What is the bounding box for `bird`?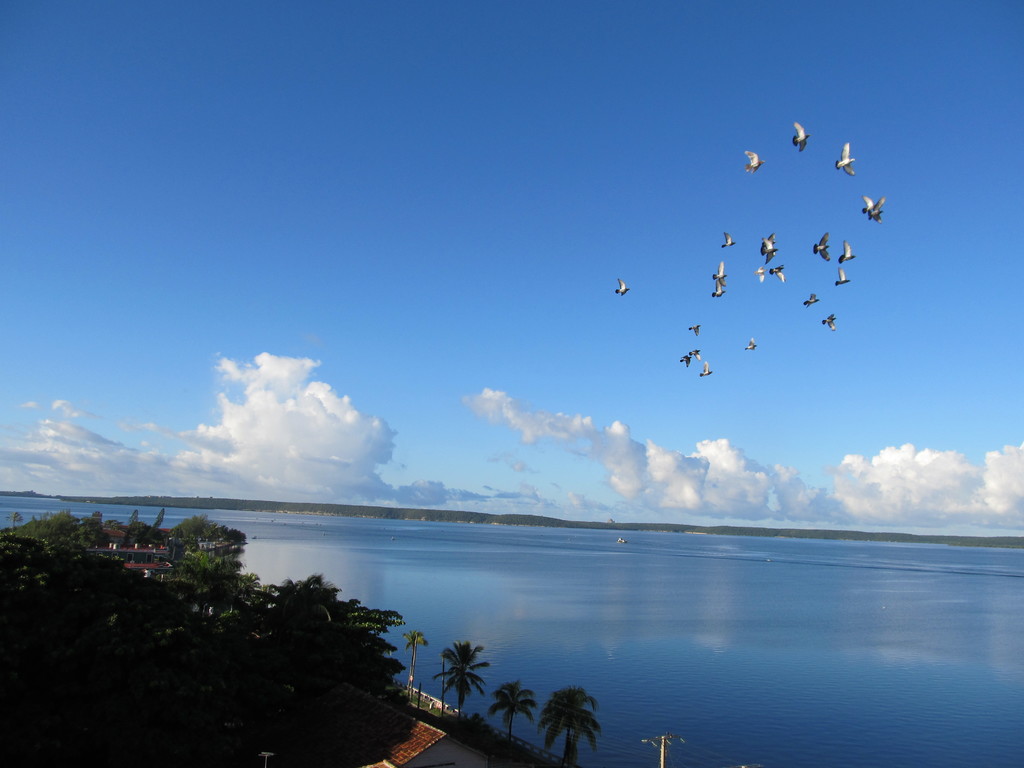
region(746, 153, 770, 178).
